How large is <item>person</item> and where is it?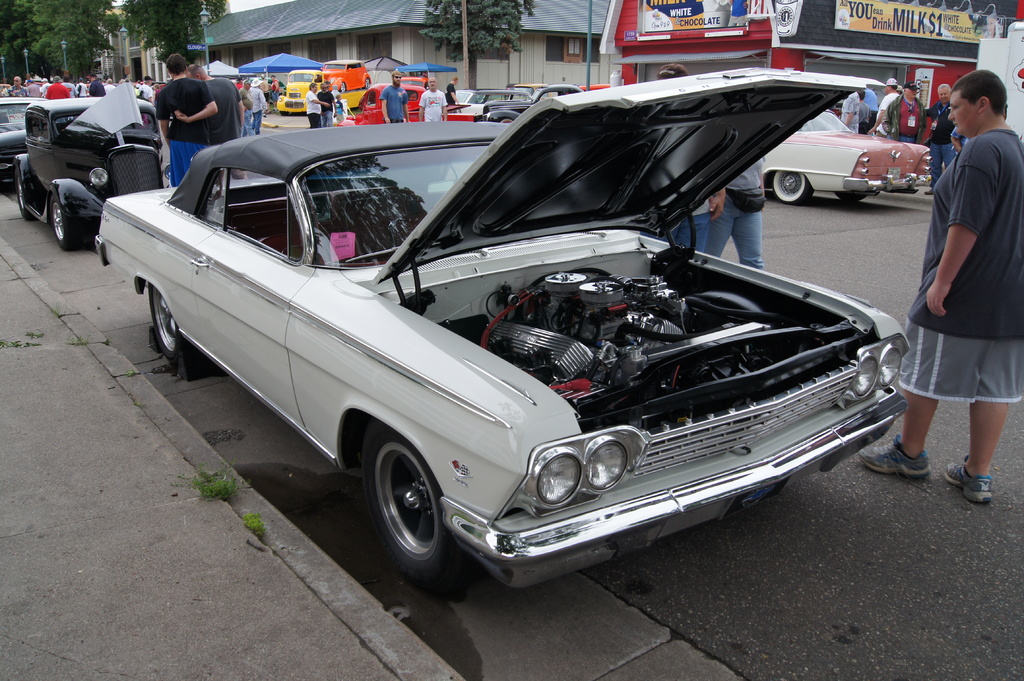
Bounding box: rect(160, 46, 212, 188).
